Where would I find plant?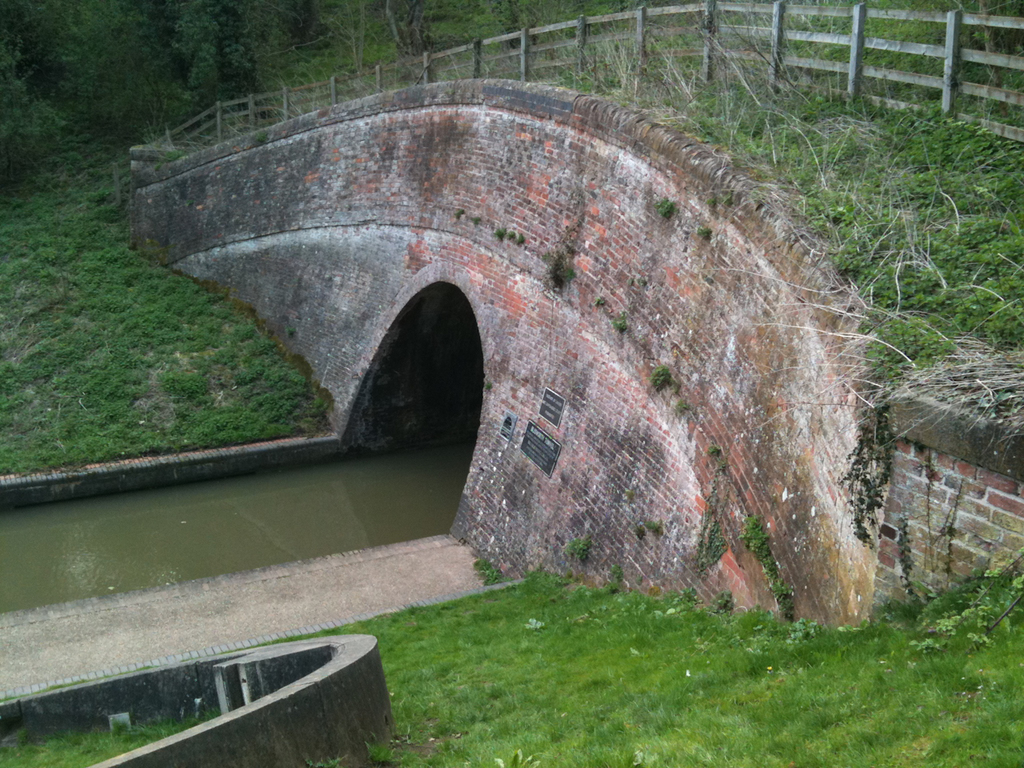
At <region>644, 520, 662, 532</region>.
